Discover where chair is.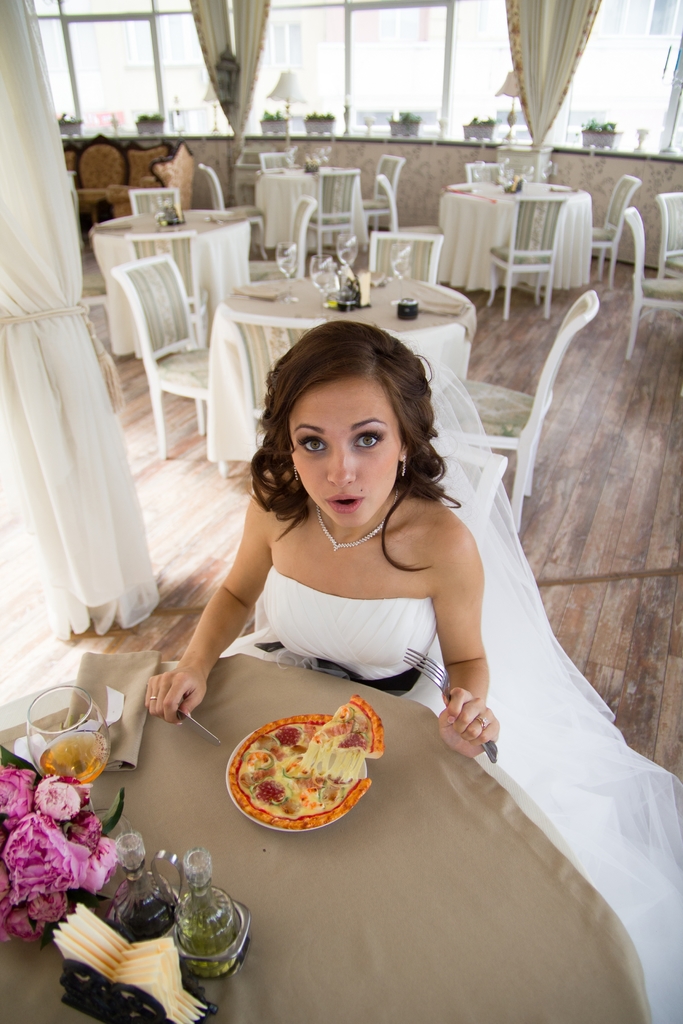
Discovered at 108 140 202 218.
